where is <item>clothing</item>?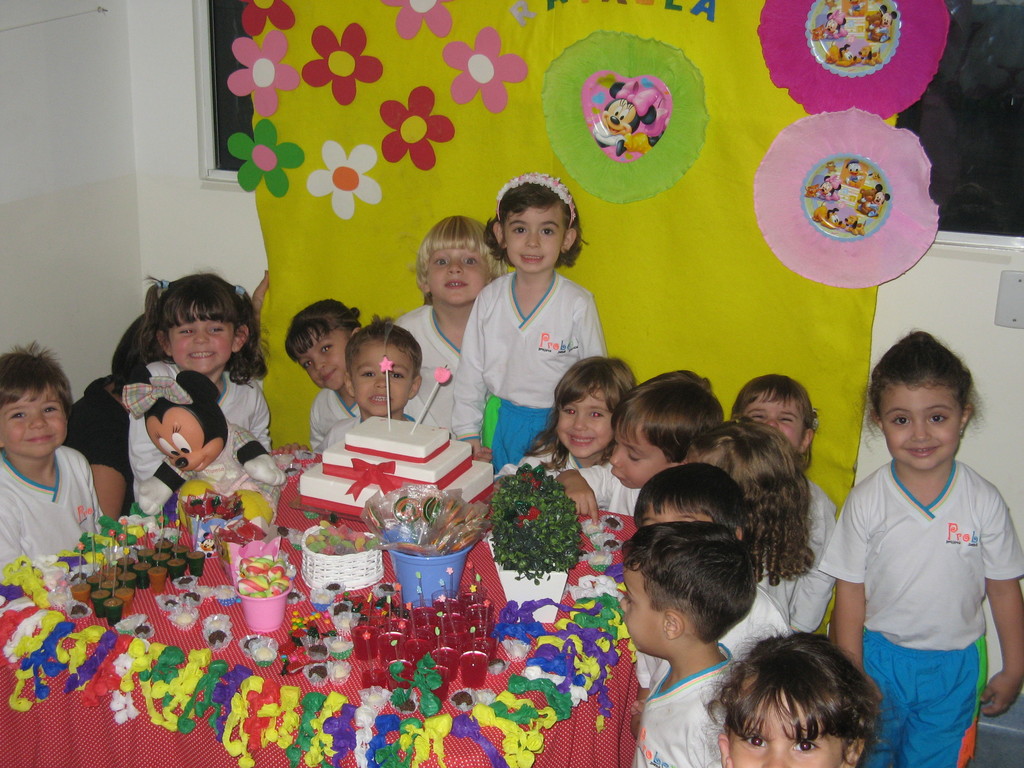
500, 437, 617, 507.
